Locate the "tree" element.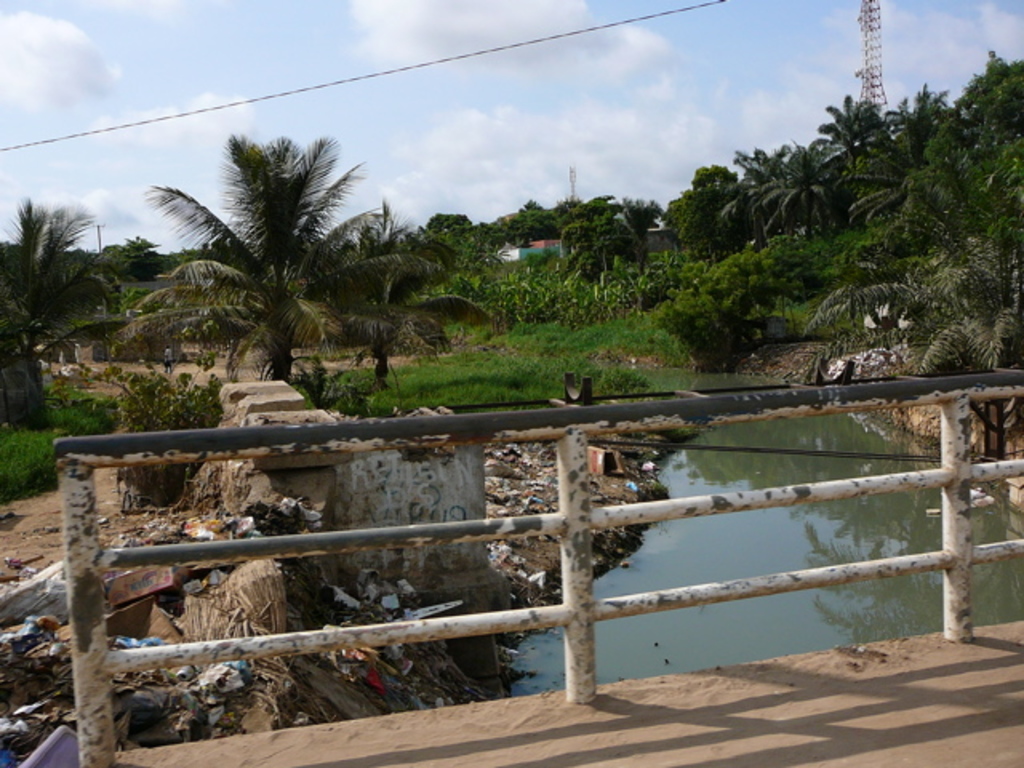
Element bbox: <region>118, 104, 429, 400</region>.
